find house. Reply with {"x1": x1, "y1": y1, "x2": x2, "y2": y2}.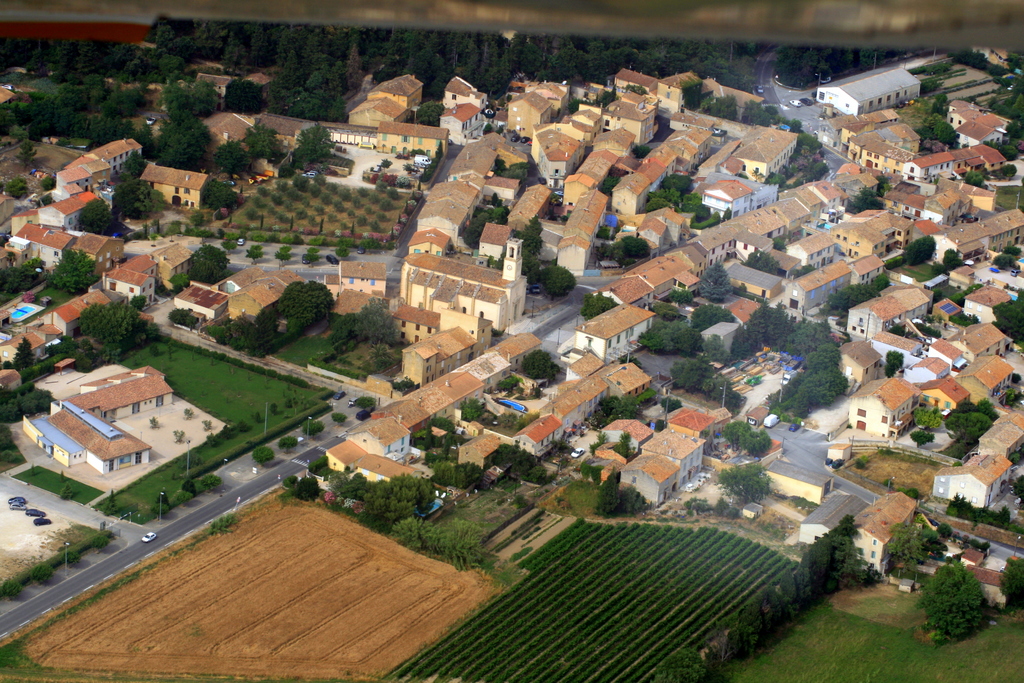
{"x1": 223, "y1": 274, "x2": 303, "y2": 326}.
